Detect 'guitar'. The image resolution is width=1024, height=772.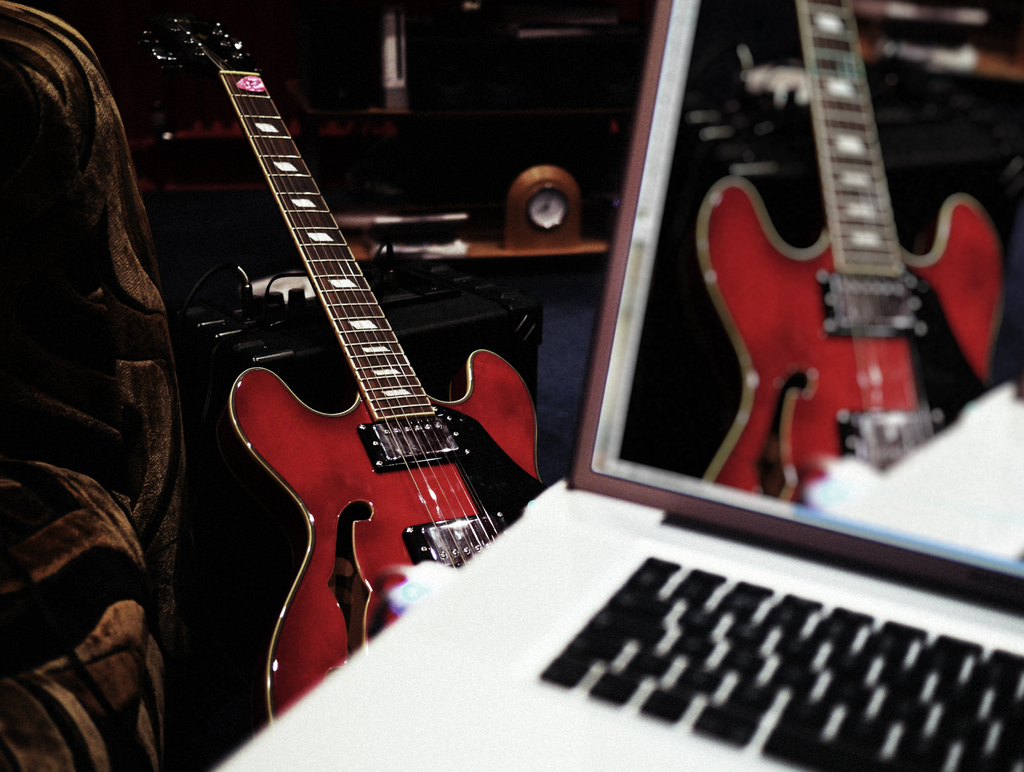
<box>687,0,1002,508</box>.
